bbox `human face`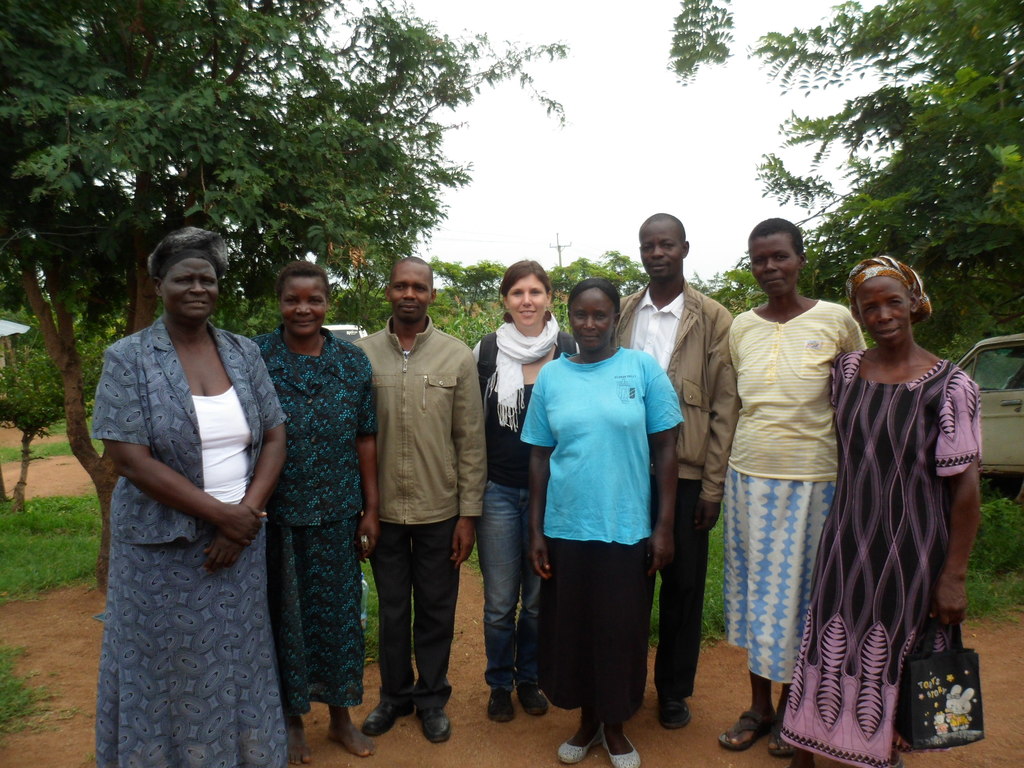
[x1=387, y1=266, x2=432, y2=321]
